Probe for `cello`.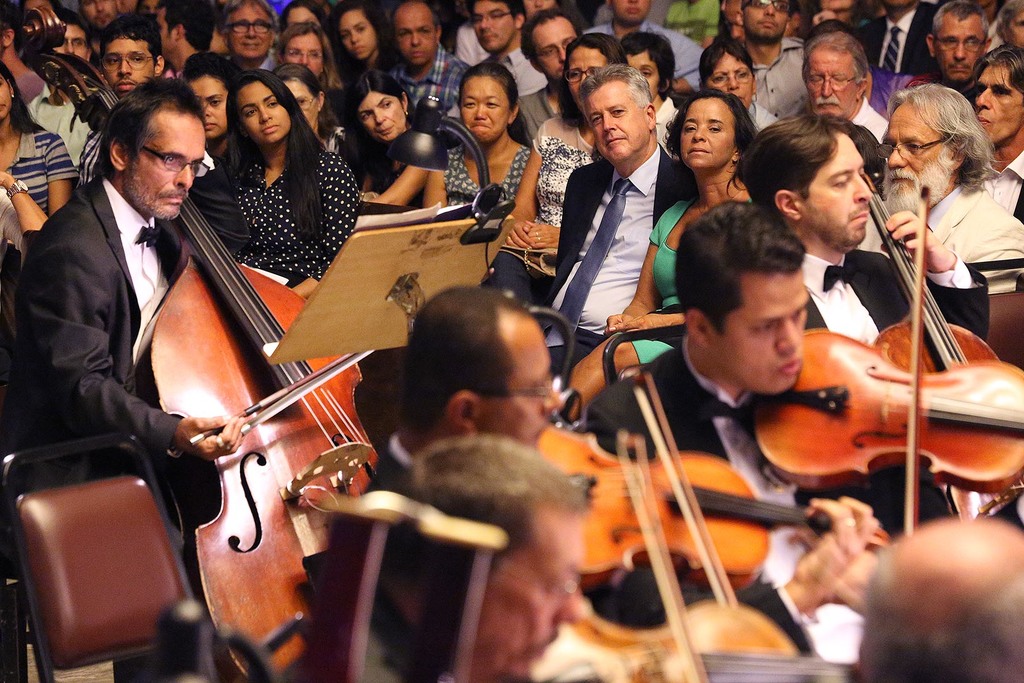
Probe result: bbox(749, 183, 1023, 533).
